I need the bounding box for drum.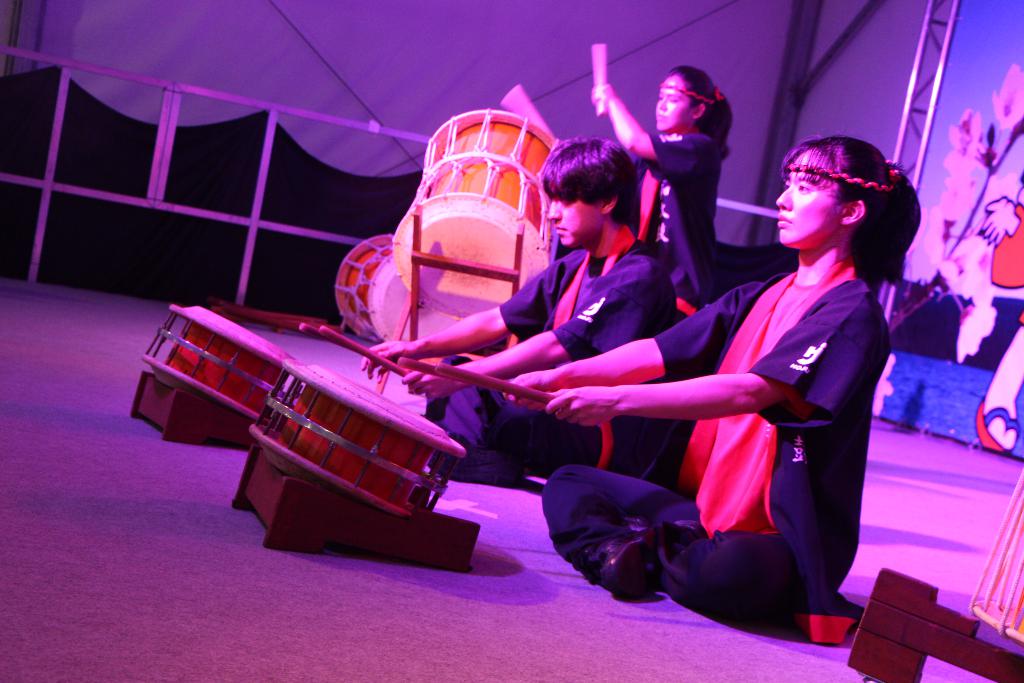
Here it is: (143, 305, 300, 422).
